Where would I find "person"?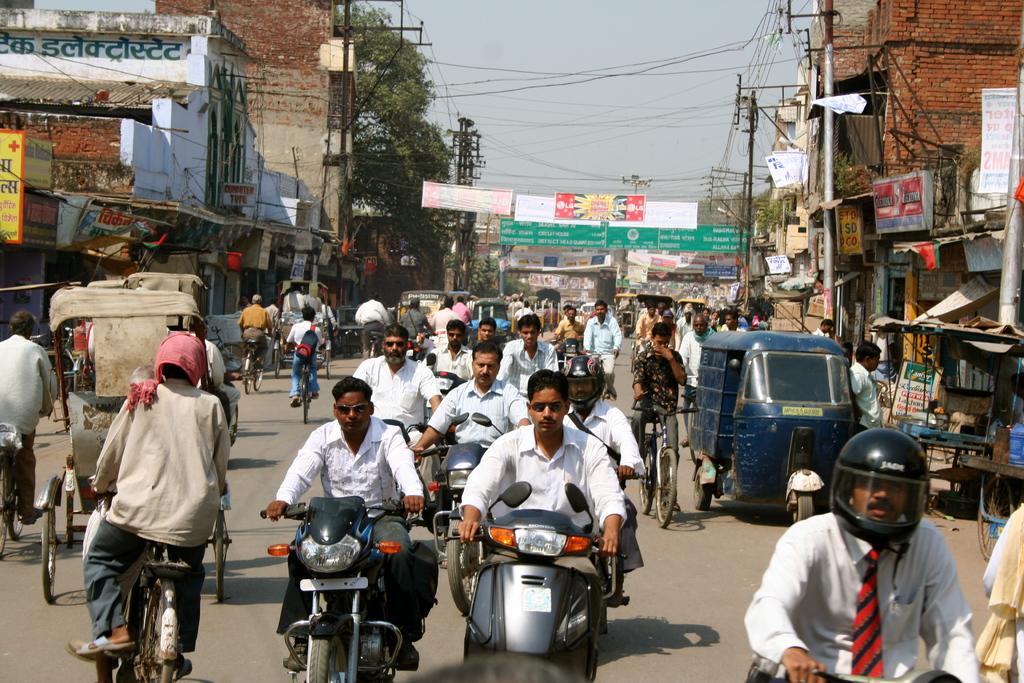
At locate(234, 287, 271, 378).
